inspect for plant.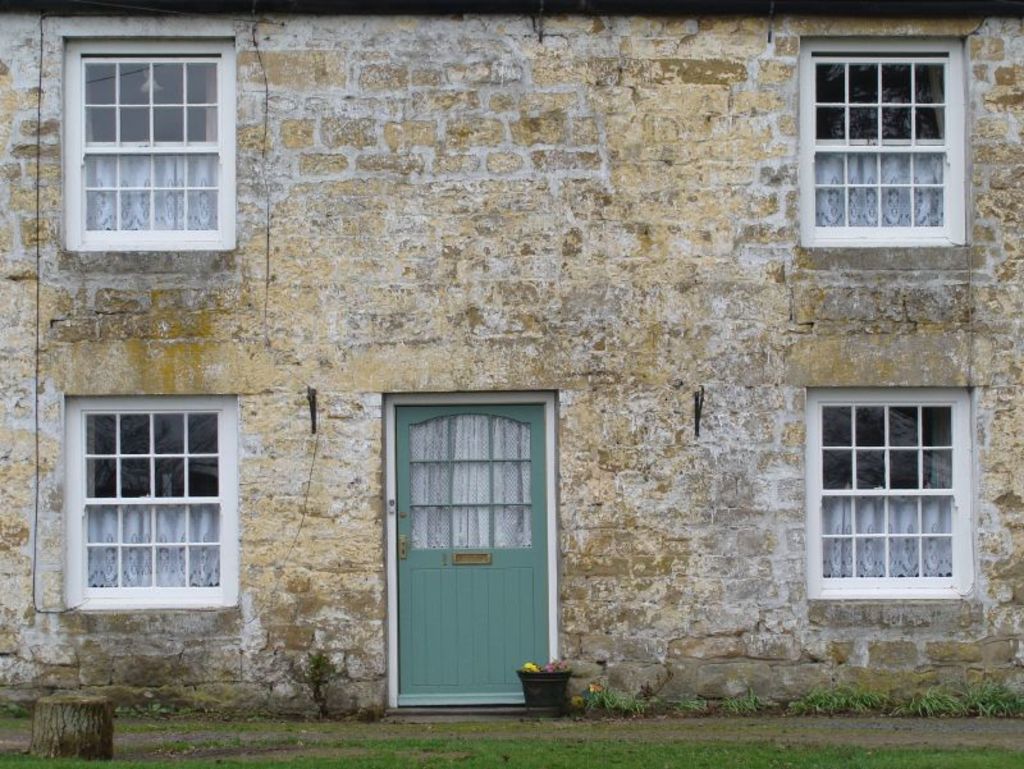
Inspection: detection(581, 681, 625, 714).
